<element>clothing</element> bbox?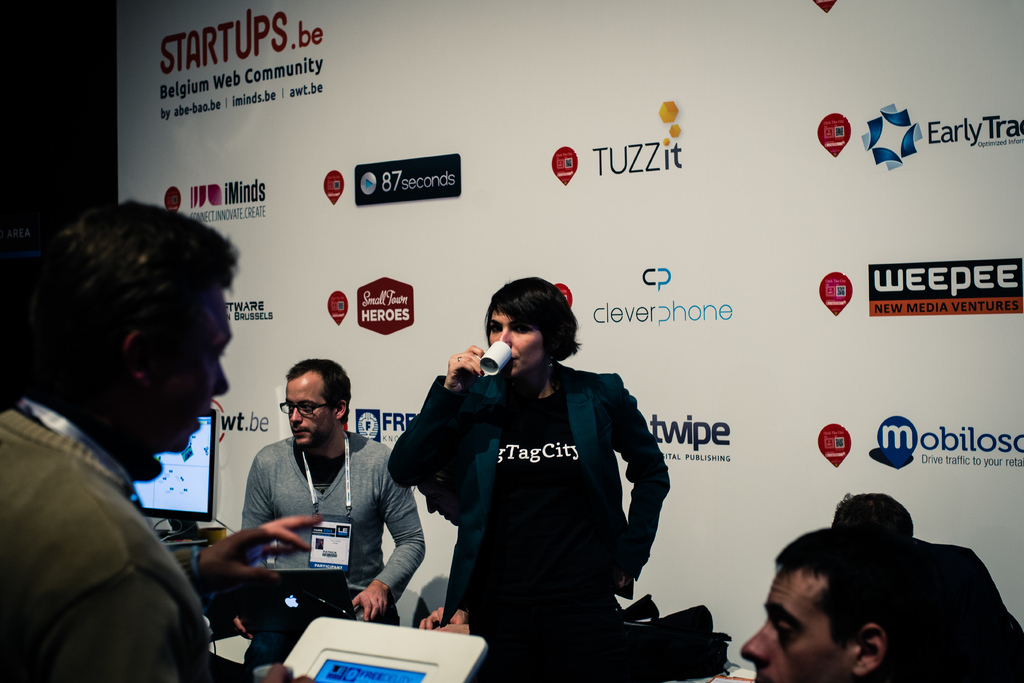
bbox(915, 538, 1023, 682)
